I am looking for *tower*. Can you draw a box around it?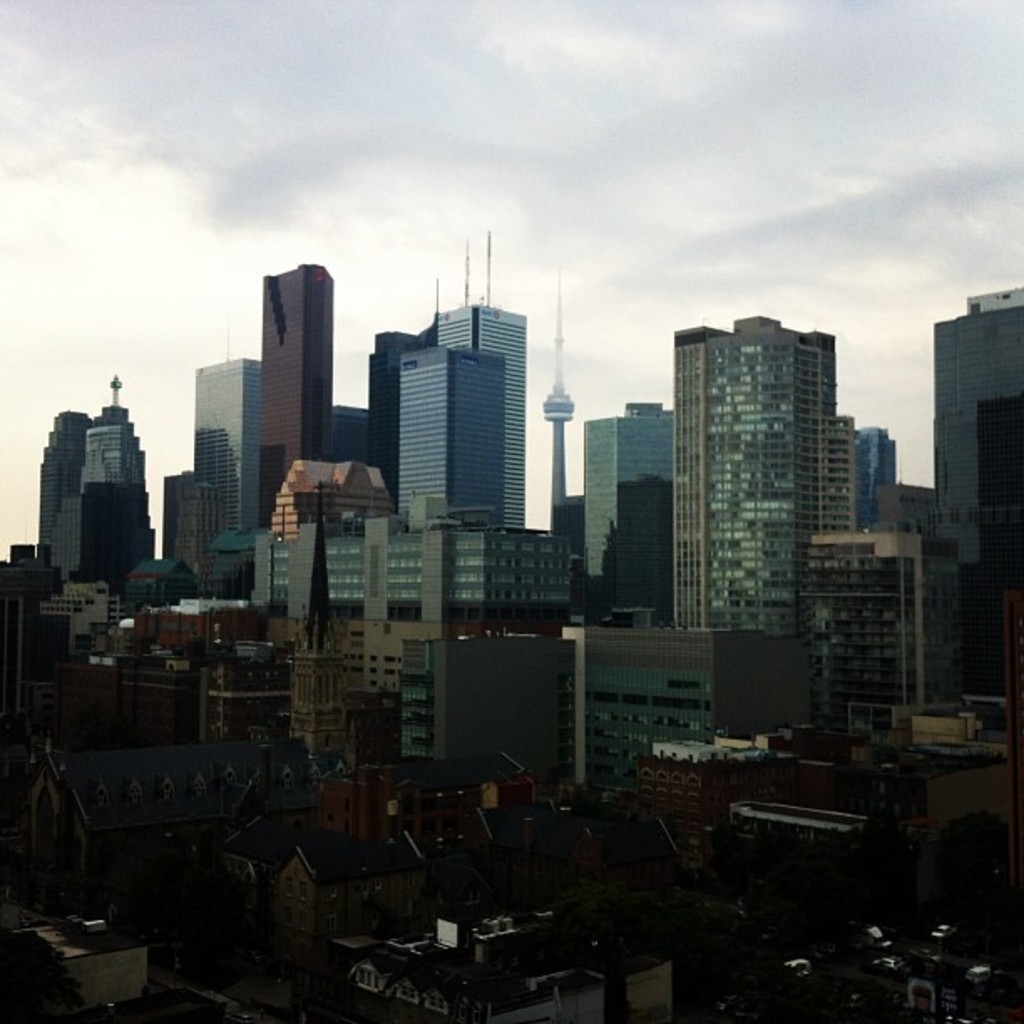
Sure, the bounding box is box=[70, 380, 162, 591].
